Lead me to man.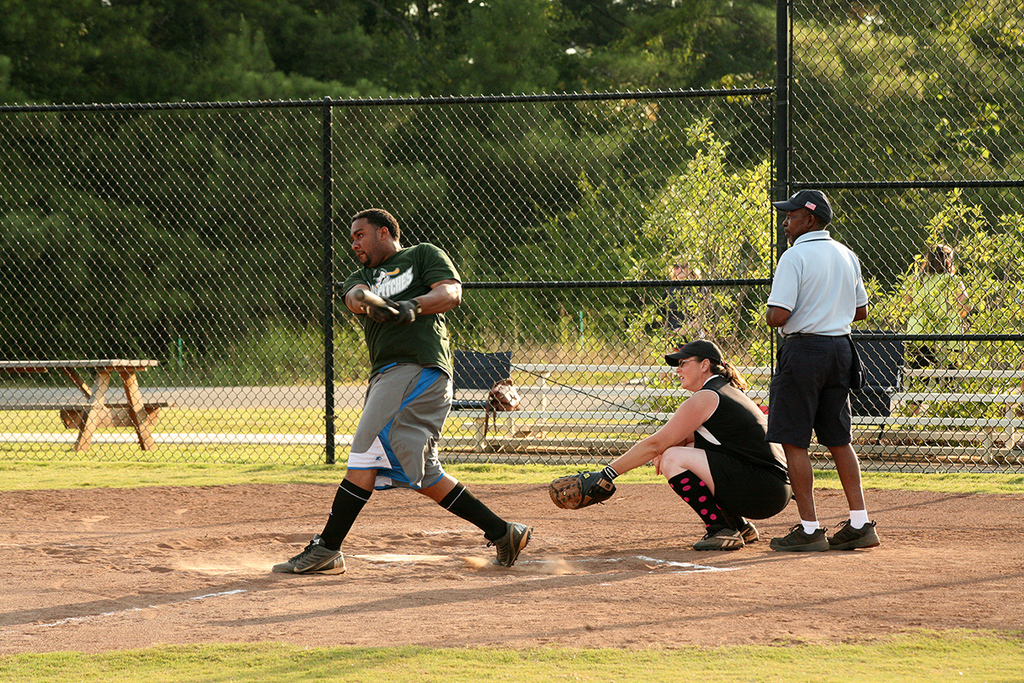
Lead to locate(762, 190, 886, 543).
